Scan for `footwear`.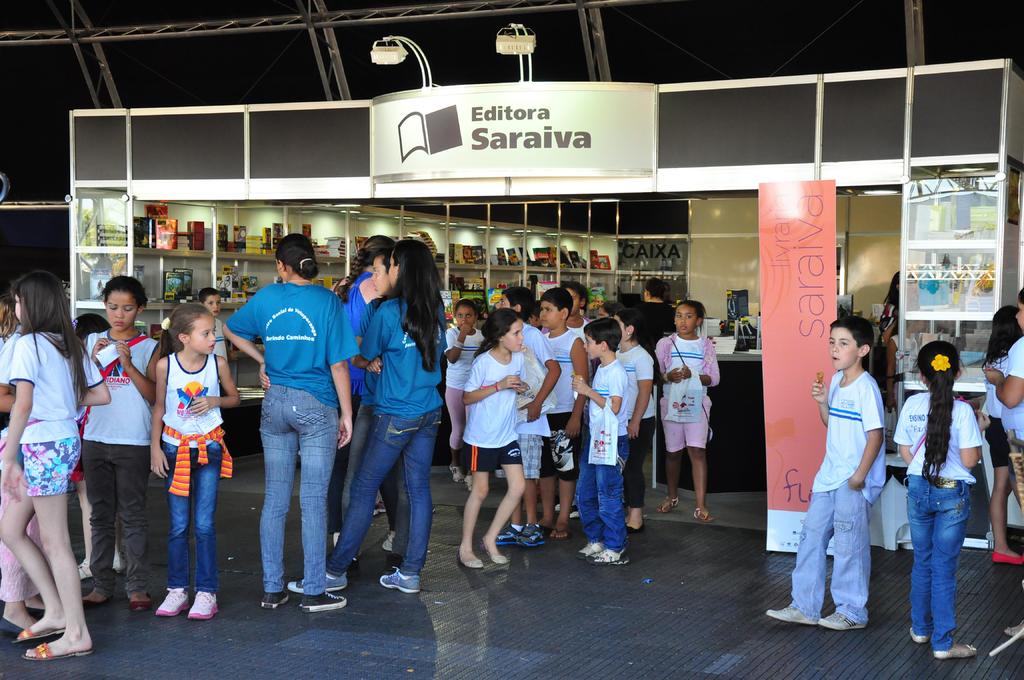
Scan result: x1=767 y1=602 x2=812 y2=624.
